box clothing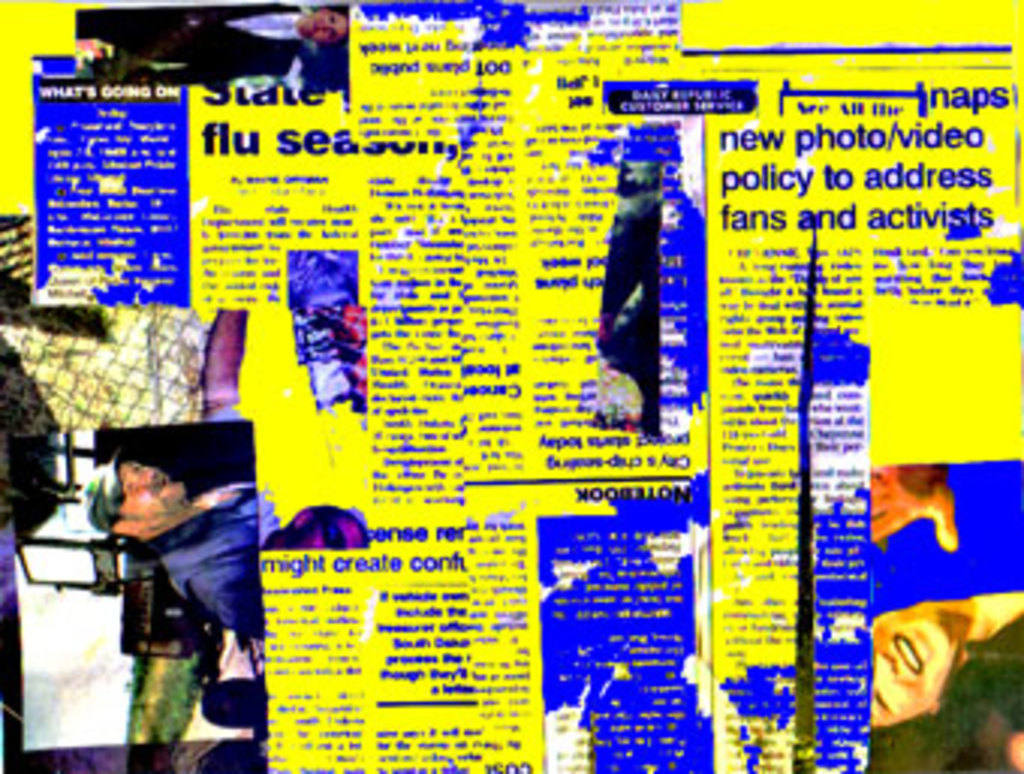
x1=72 y1=0 x2=304 y2=78
